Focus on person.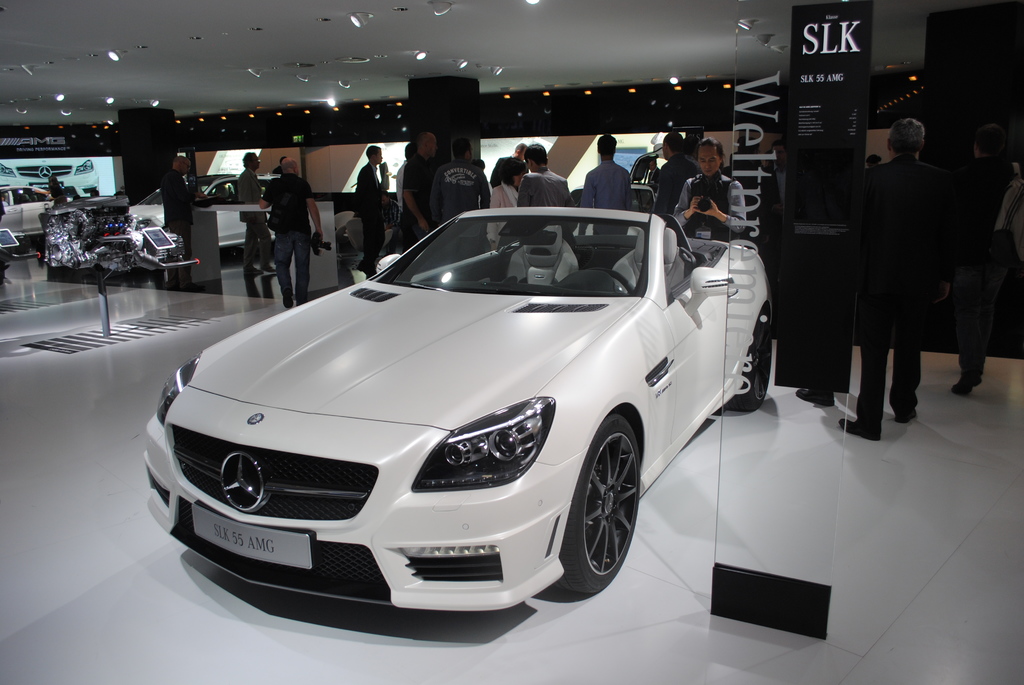
Focused at pyautogui.locateOnScreen(407, 131, 442, 243).
